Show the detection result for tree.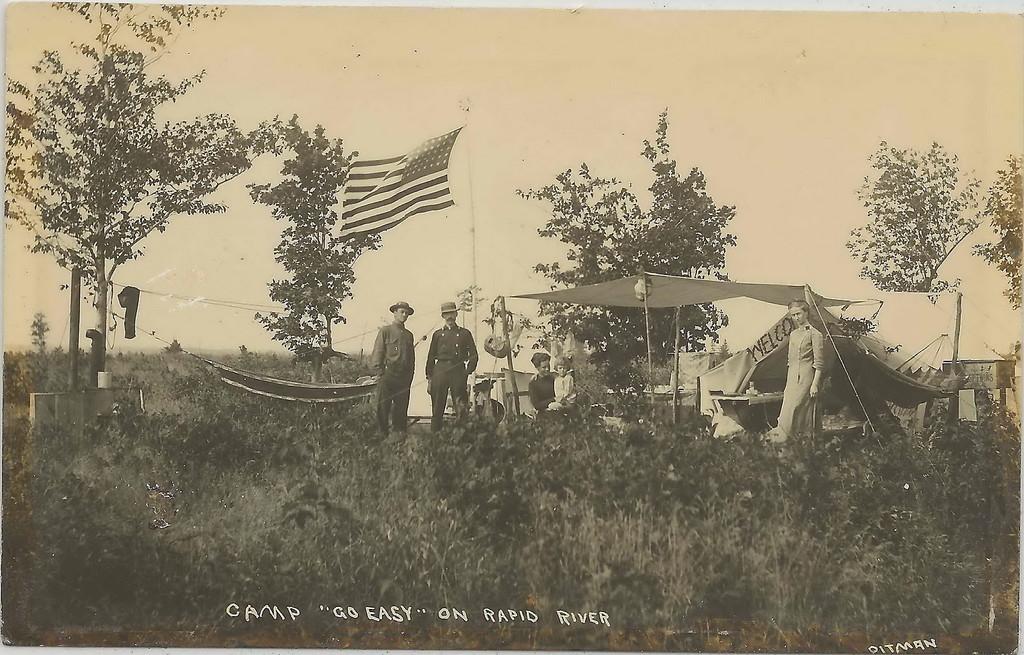
crop(166, 338, 186, 357).
